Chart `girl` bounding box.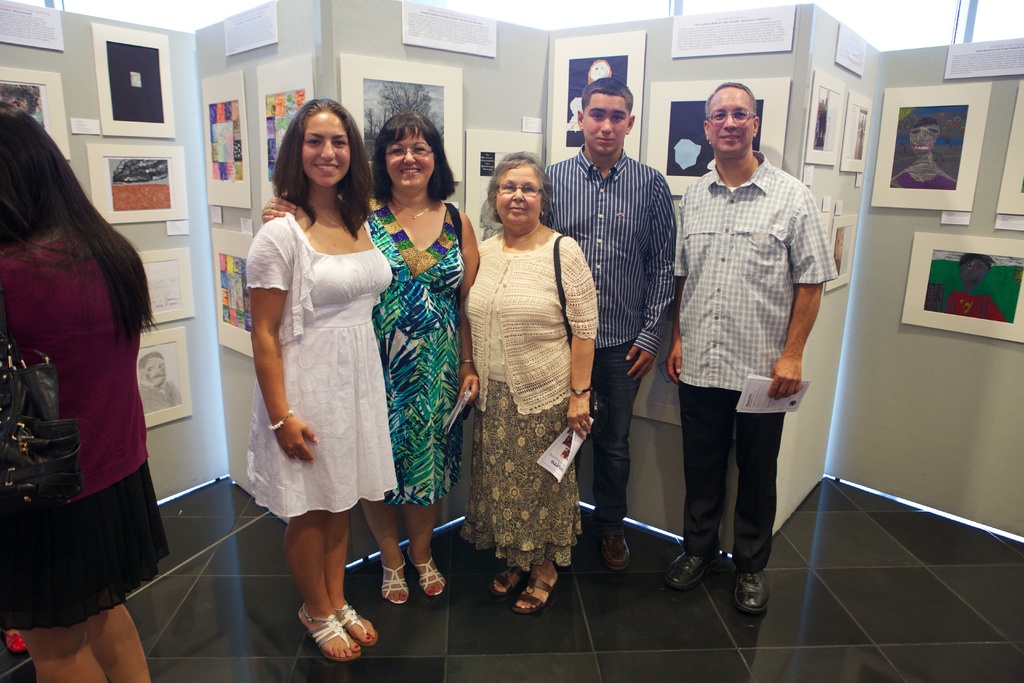
Charted: bbox=(244, 95, 398, 662).
